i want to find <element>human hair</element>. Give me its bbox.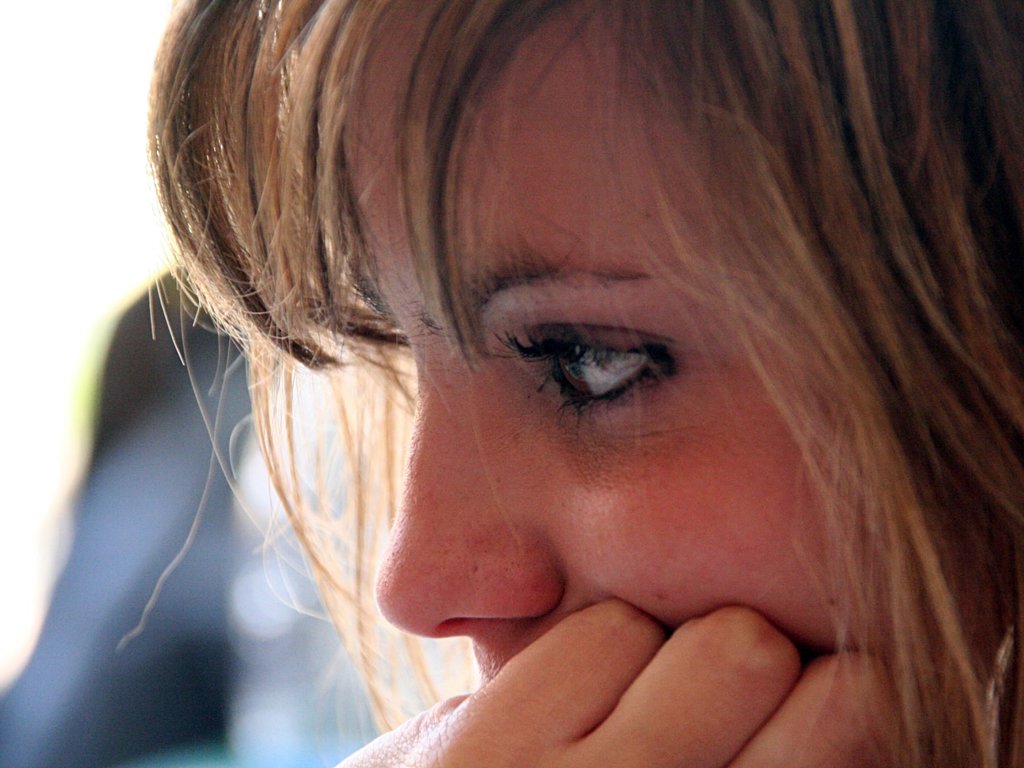
(57,0,1023,746).
